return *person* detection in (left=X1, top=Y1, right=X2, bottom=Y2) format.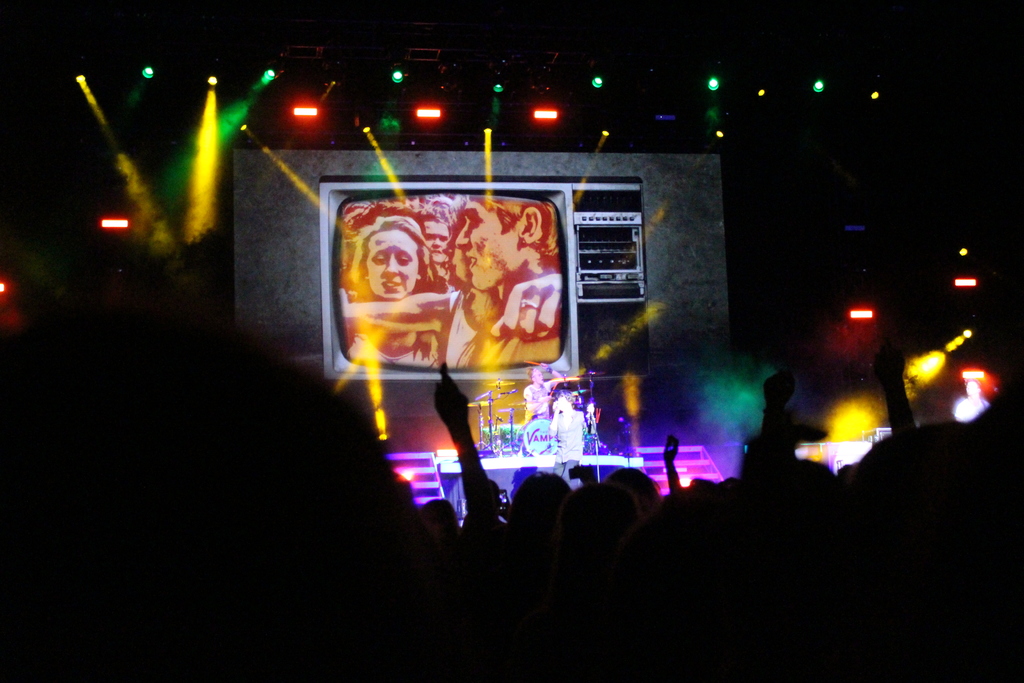
(left=424, top=198, right=454, bottom=279).
